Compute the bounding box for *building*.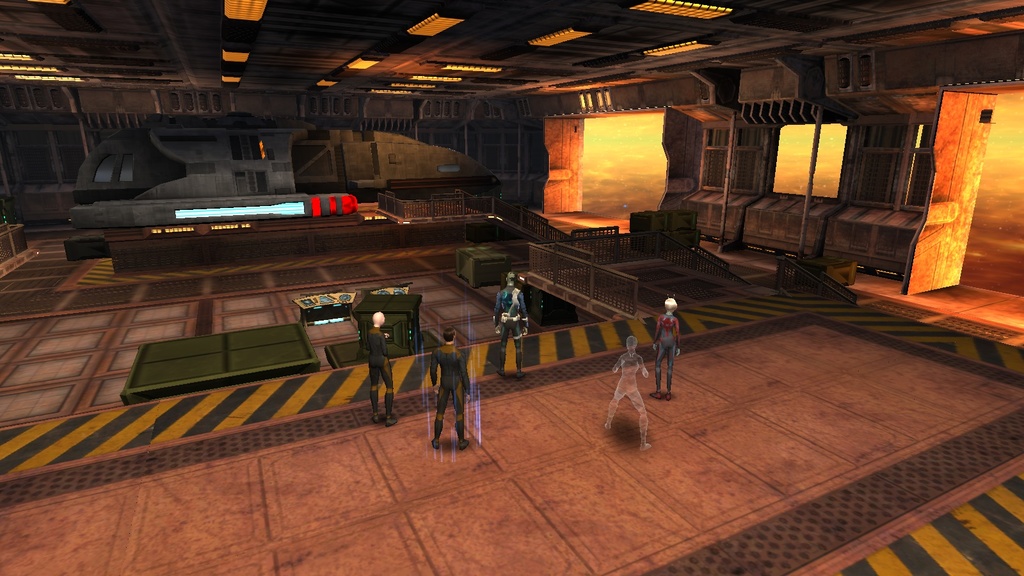
(0, 0, 1023, 575).
